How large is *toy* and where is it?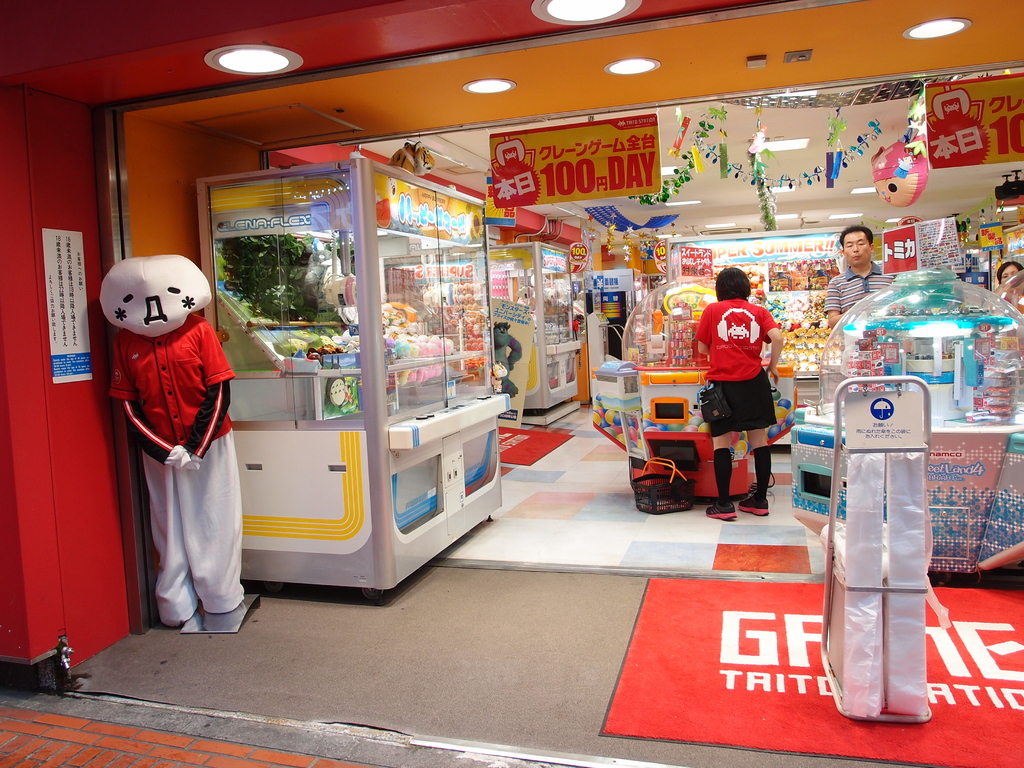
Bounding box: locate(488, 362, 508, 393).
